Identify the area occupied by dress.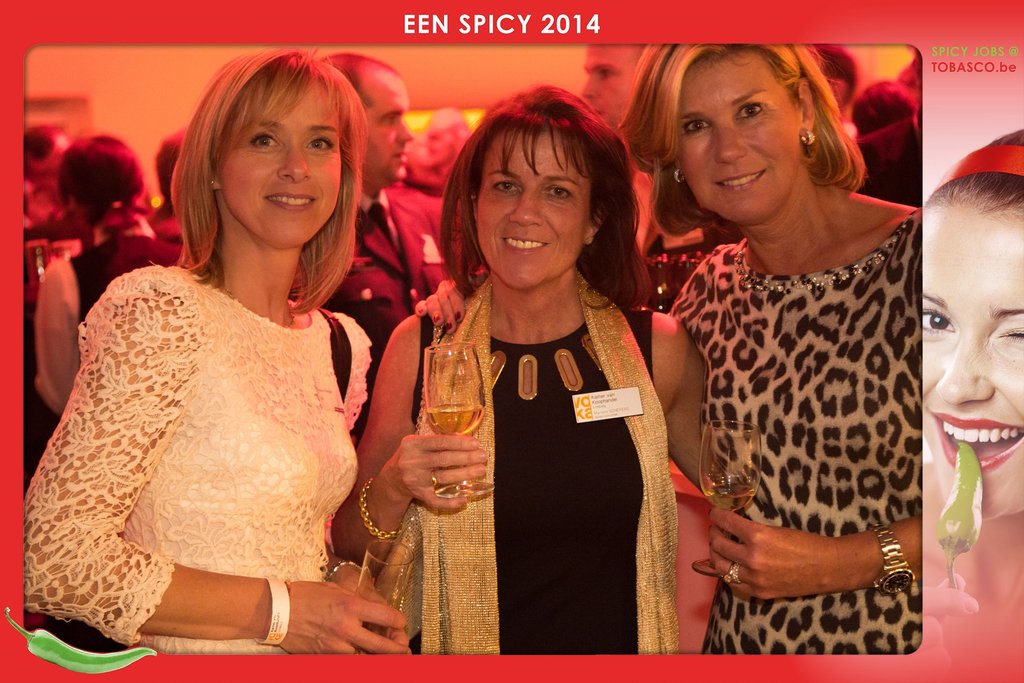
Area: region(41, 217, 393, 638).
